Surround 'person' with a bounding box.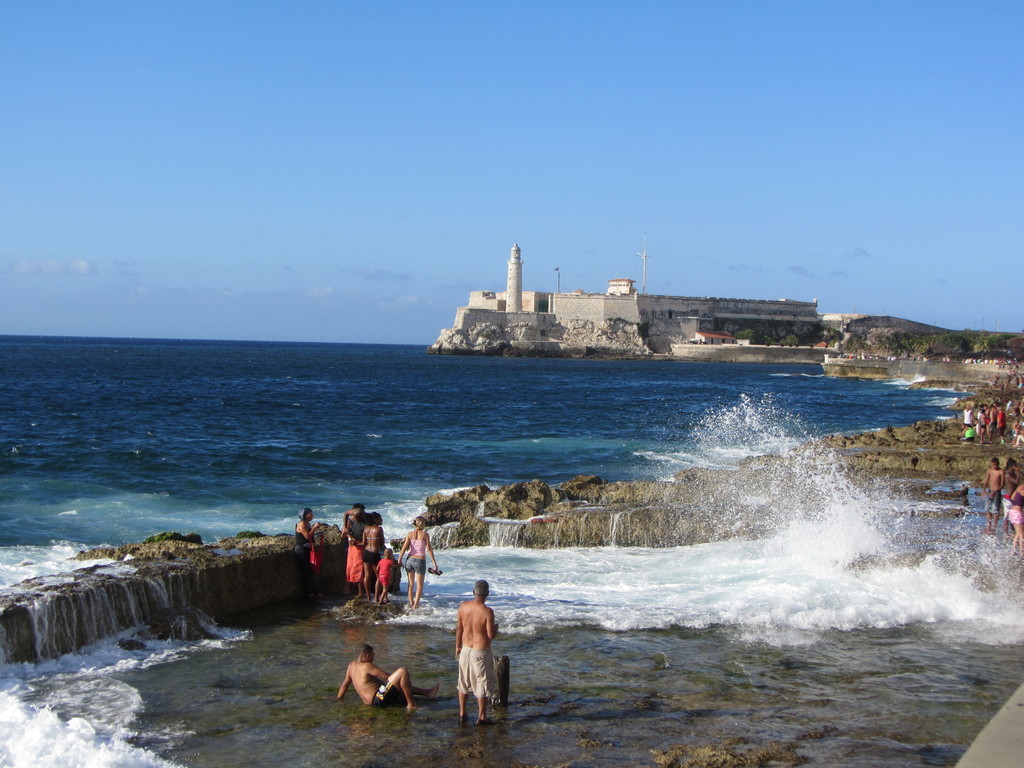
crop(284, 507, 324, 576).
